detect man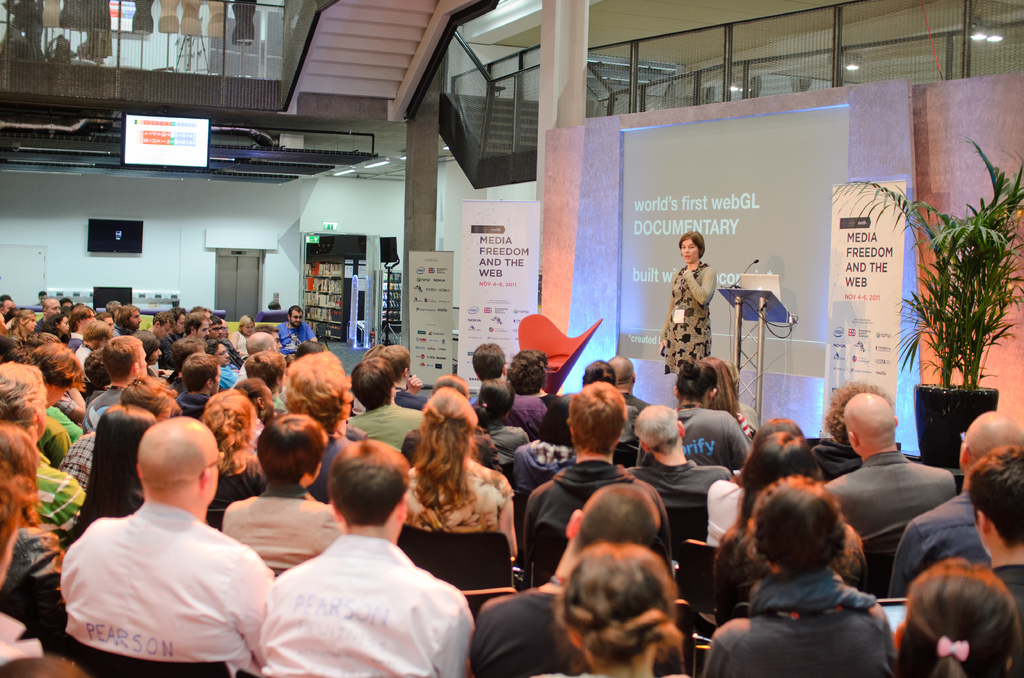
crop(28, 367, 285, 677)
